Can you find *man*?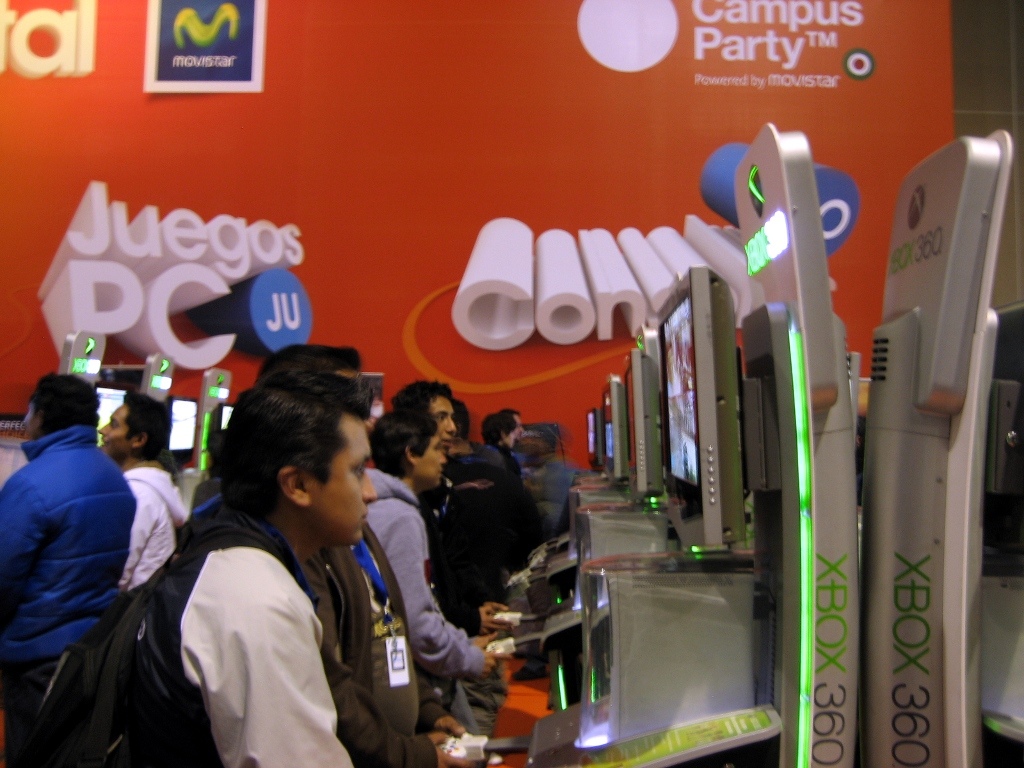
Yes, bounding box: [left=0, top=368, right=137, bottom=671].
